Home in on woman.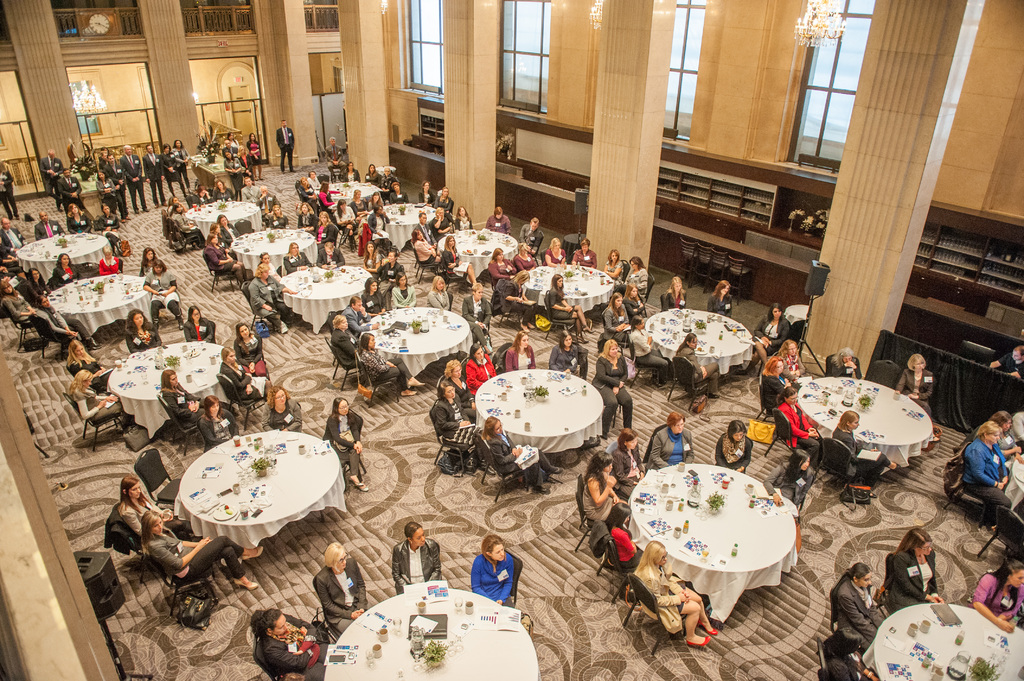
Homed in at 320 396 367 488.
